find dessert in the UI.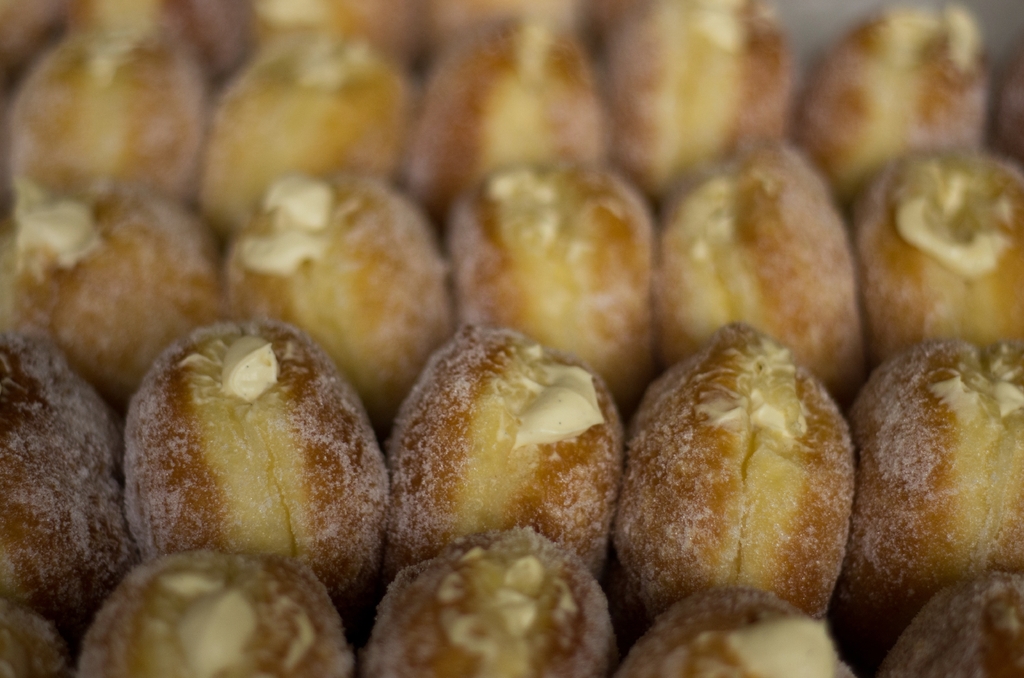
UI element at <bbox>864, 566, 1023, 677</bbox>.
